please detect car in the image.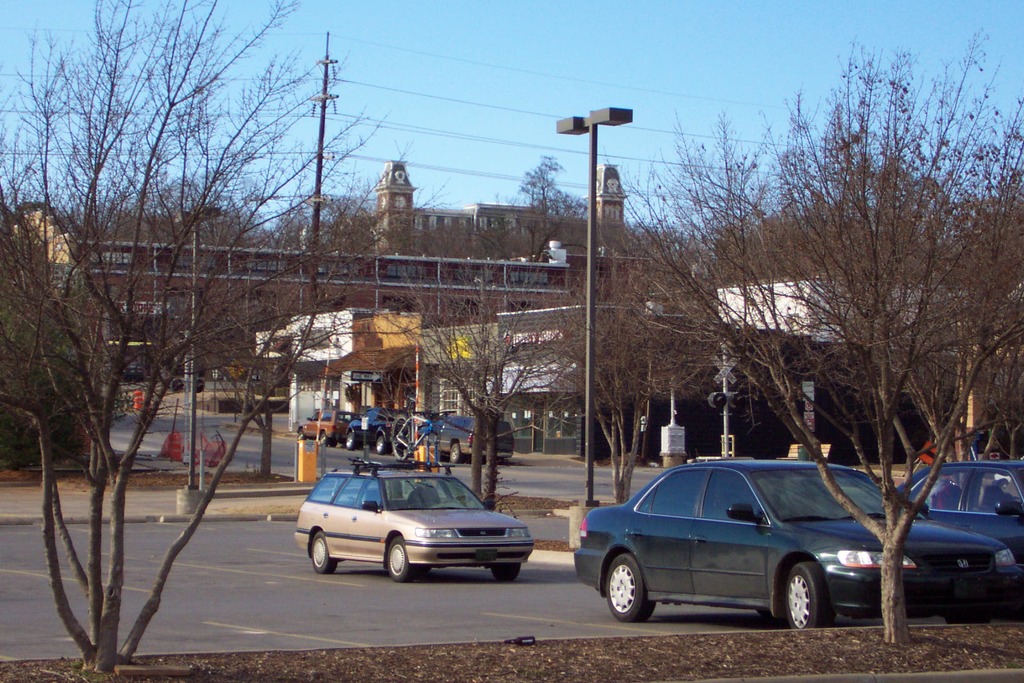
left=291, top=467, right=540, bottom=588.
